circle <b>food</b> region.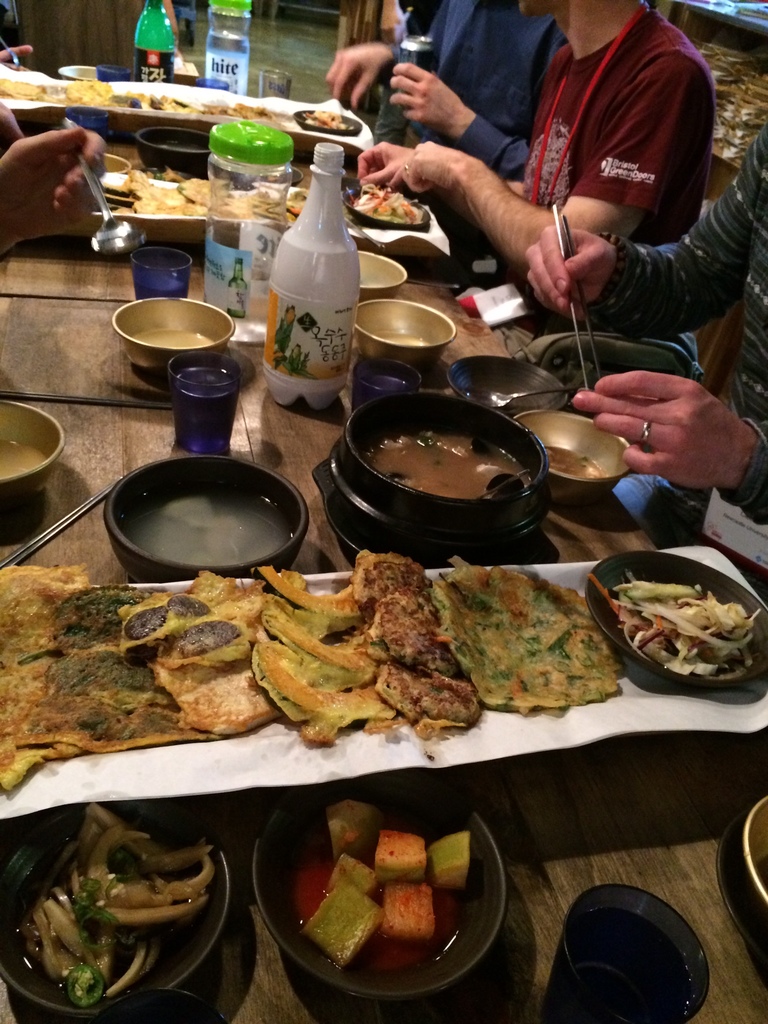
Region: Rect(0, 568, 157, 780).
